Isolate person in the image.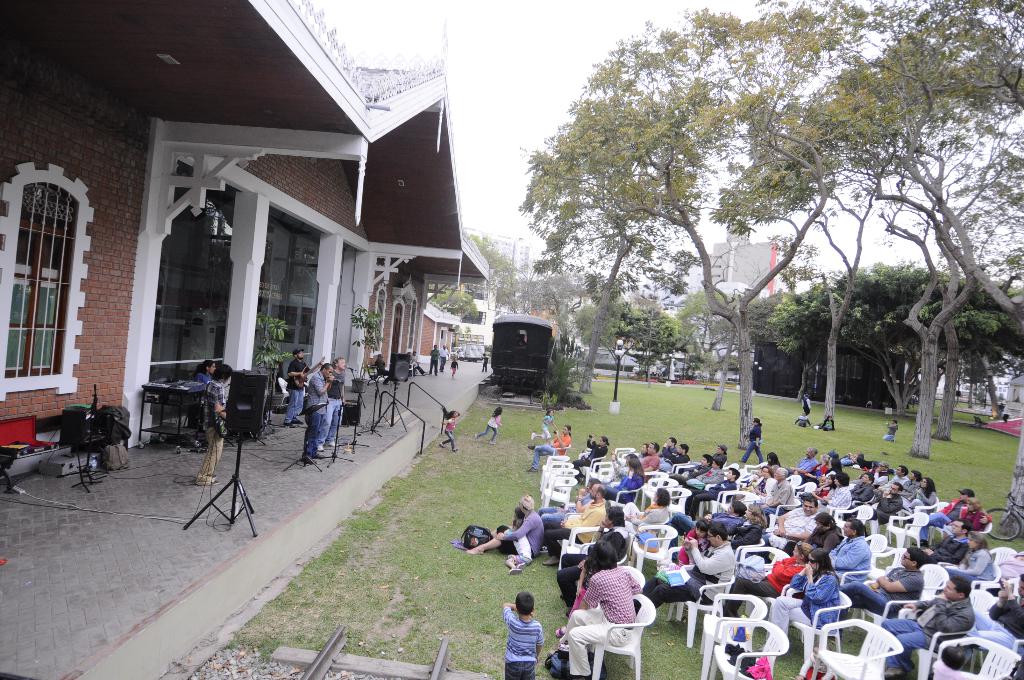
Isolated region: region(739, 460, 777, 510).
